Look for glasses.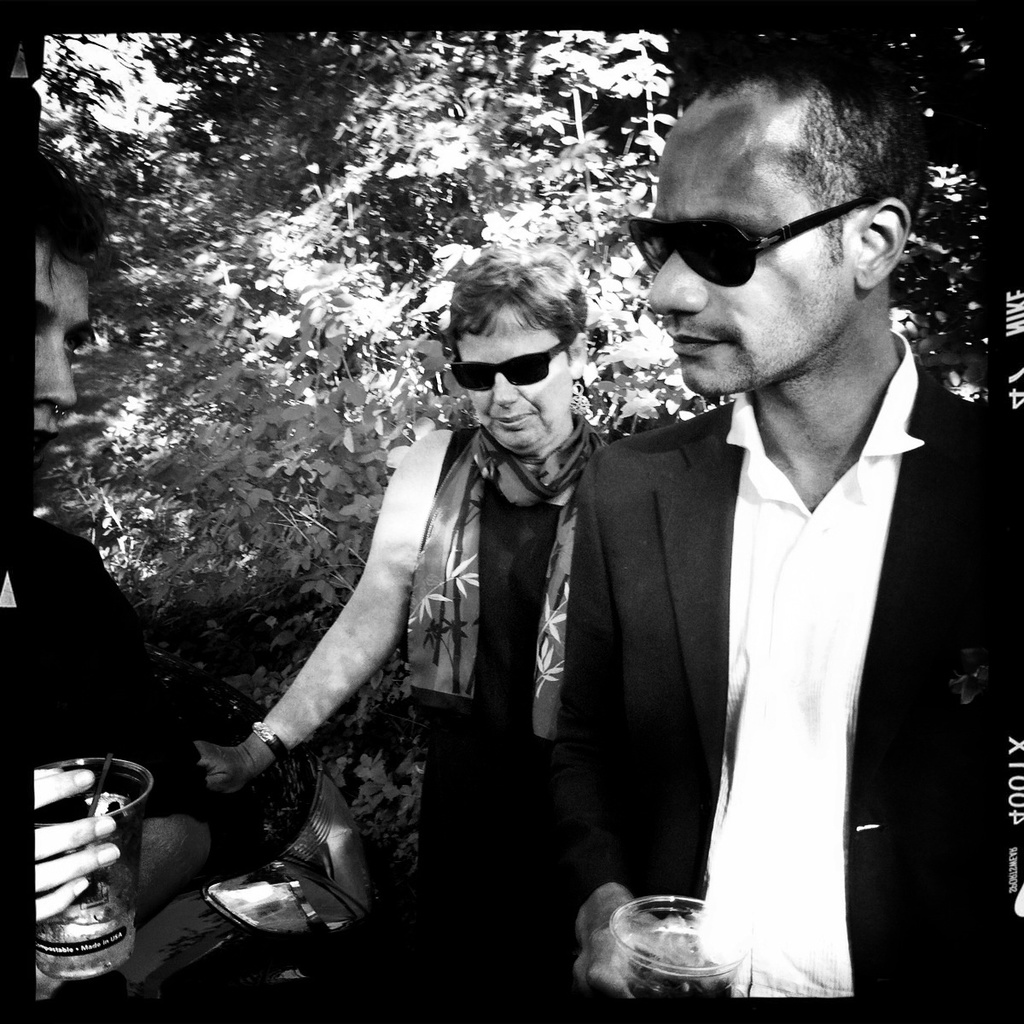
Found: BBox(633, 183, 922, 296).
